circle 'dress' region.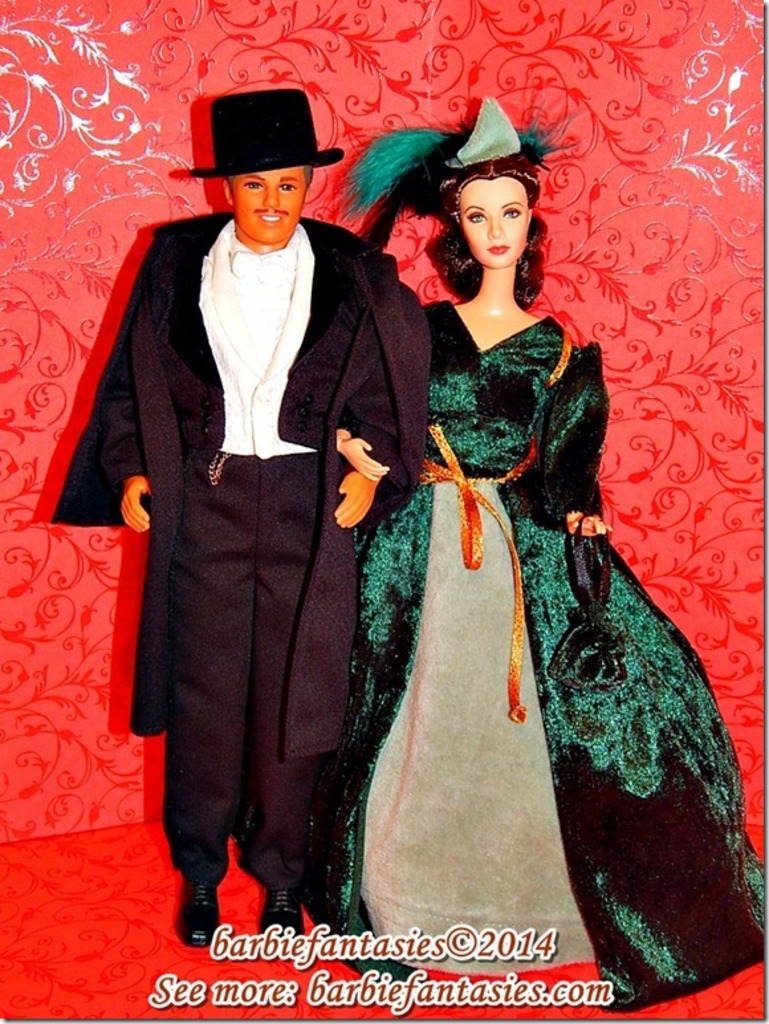
Region: bbox(301, 300, 768, 1015).
